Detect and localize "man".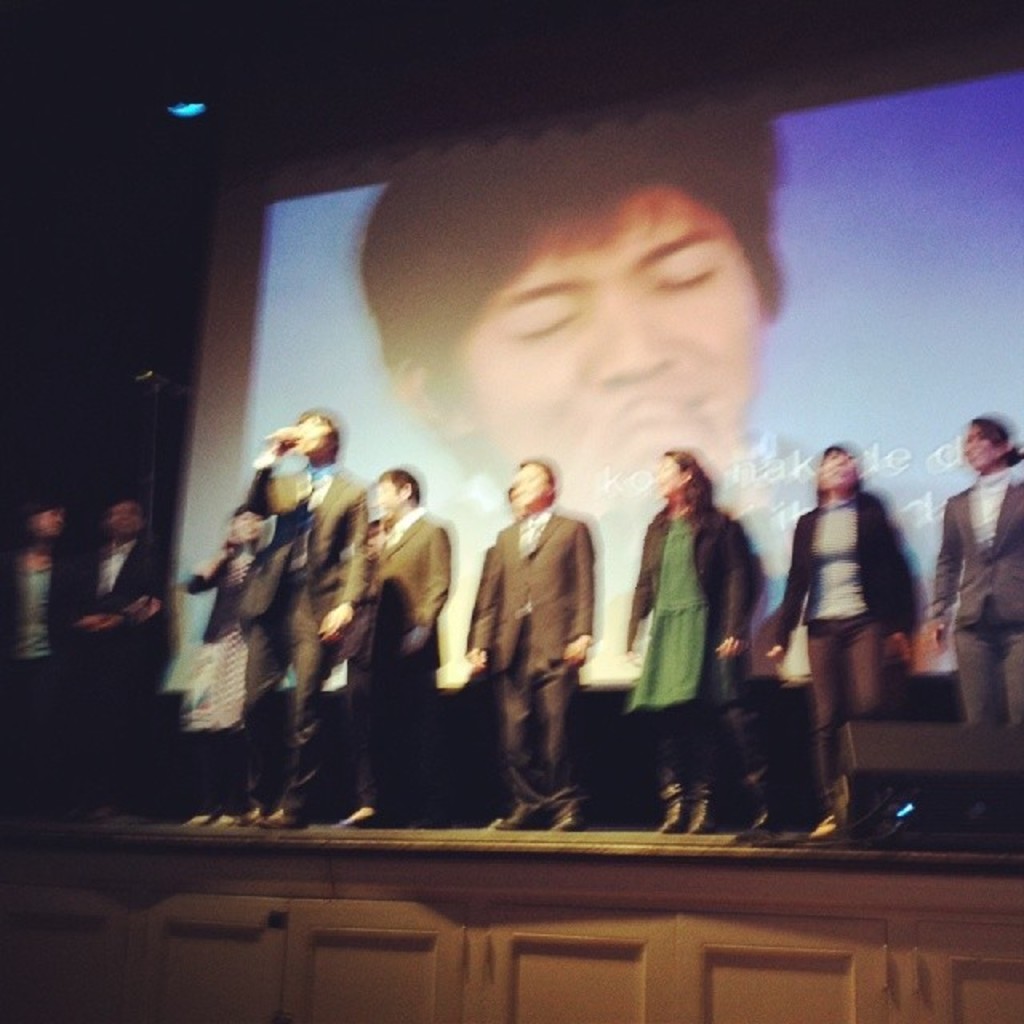
Localized at (349,469,450,827).
